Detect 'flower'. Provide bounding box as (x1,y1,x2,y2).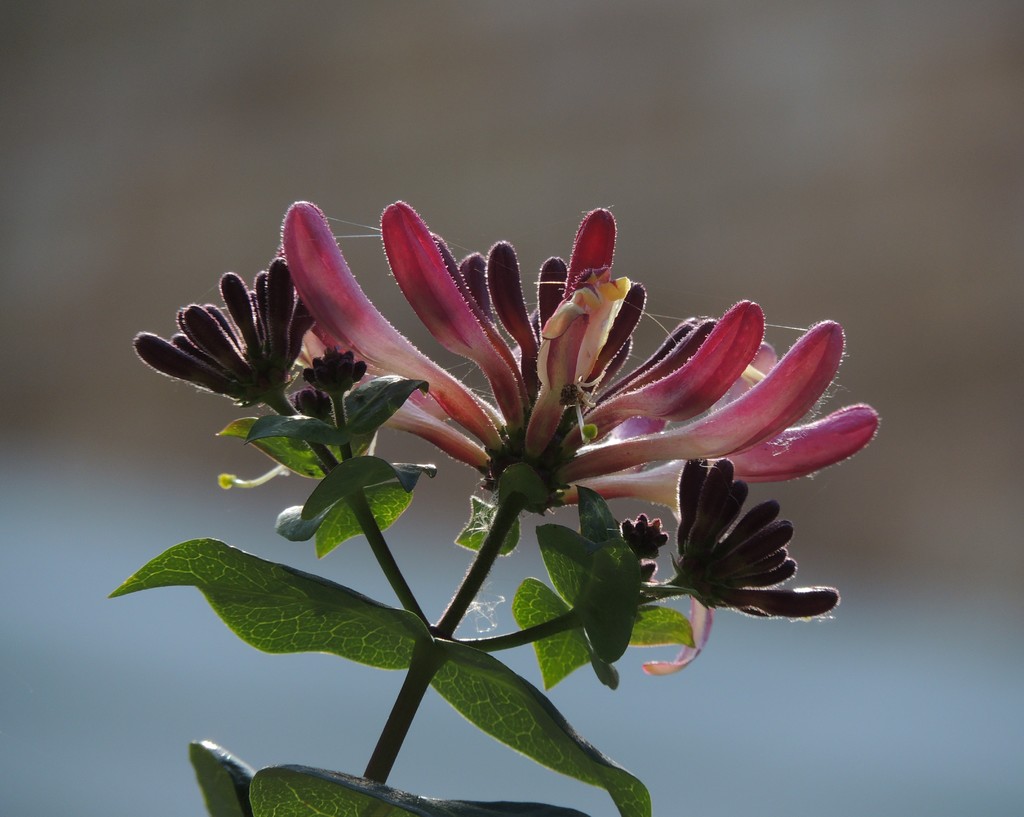
(273,209,880,509).
